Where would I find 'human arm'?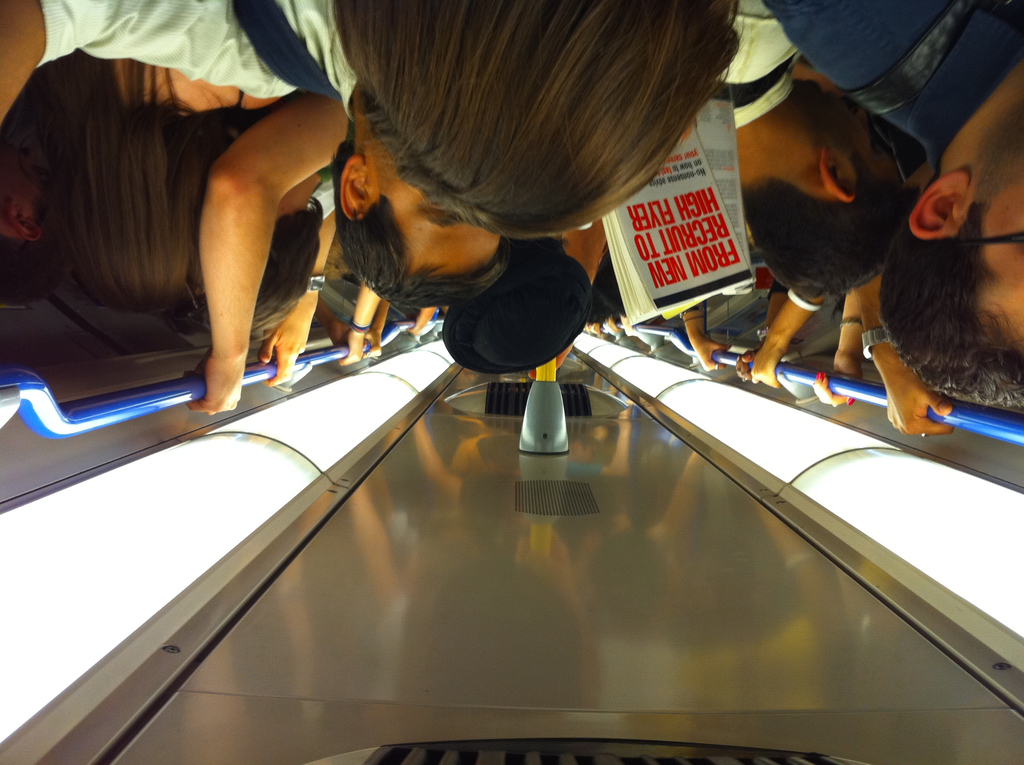
At box=[609, 321, 621, 336].
